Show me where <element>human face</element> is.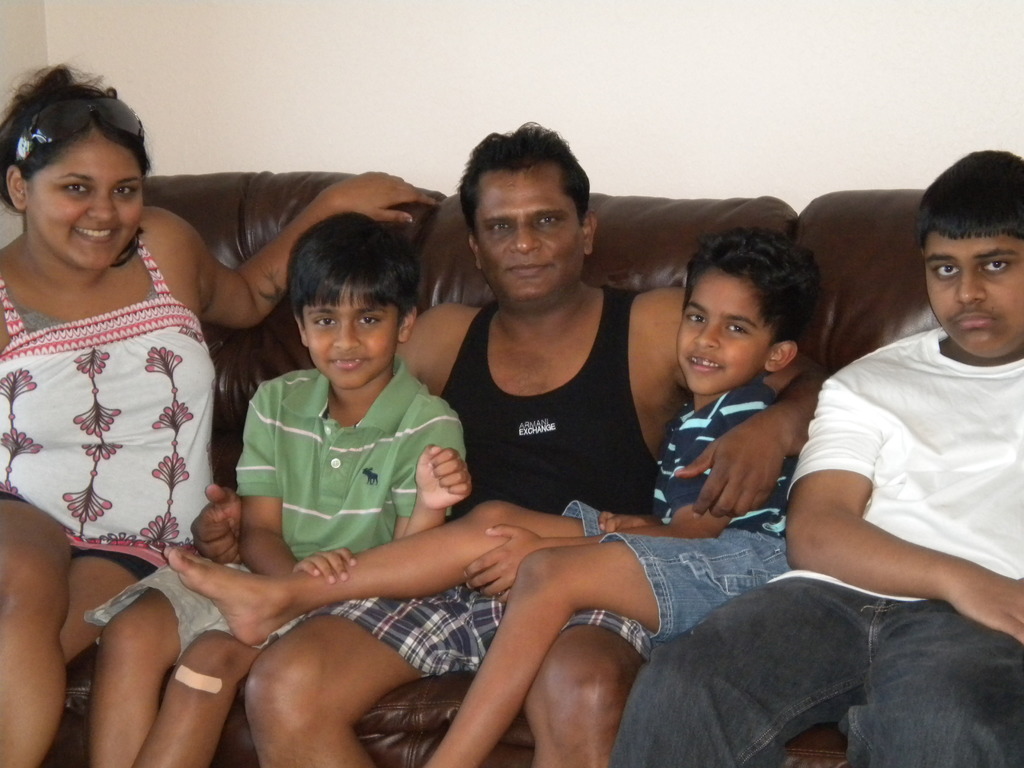
<element>human face</element> is at locate(22, 137, 146, 269).
